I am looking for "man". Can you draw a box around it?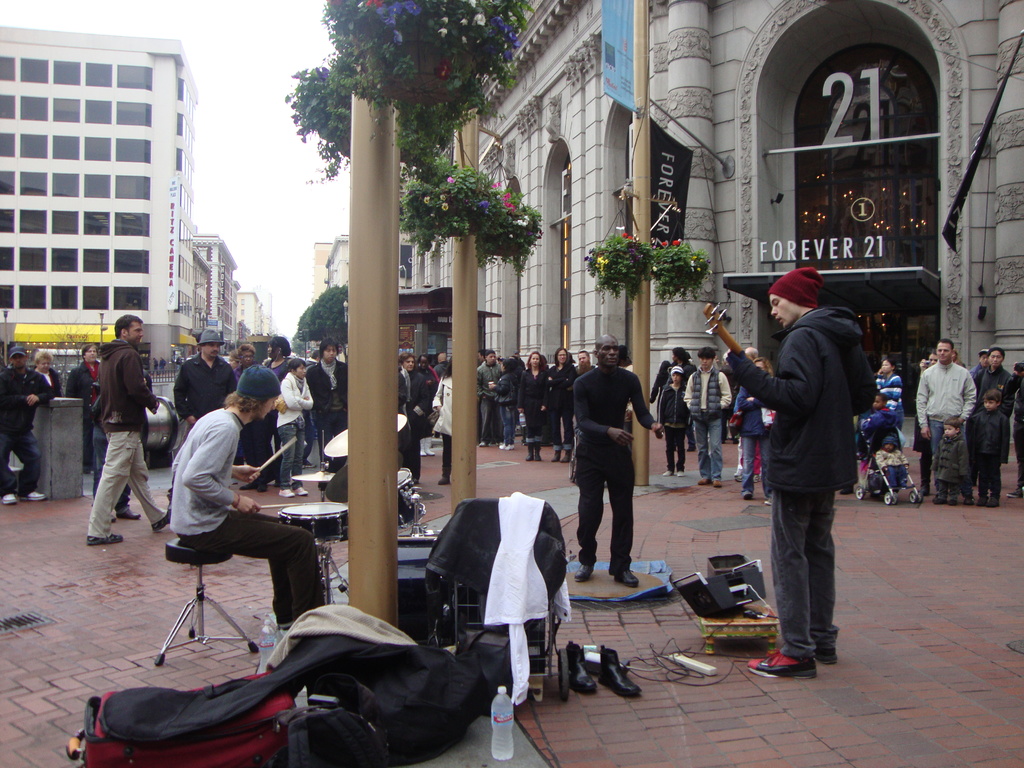
Sure, the bounding box is (917, 340, 977, 504).
